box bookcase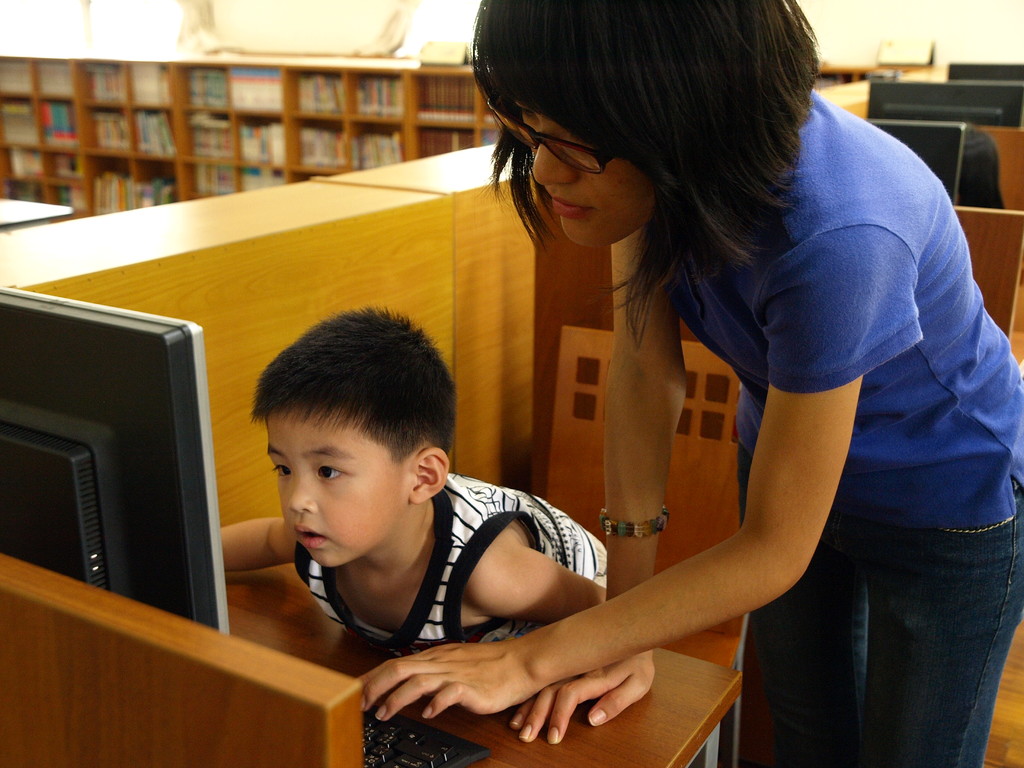
<region>0, 54, 504, 222</region>
